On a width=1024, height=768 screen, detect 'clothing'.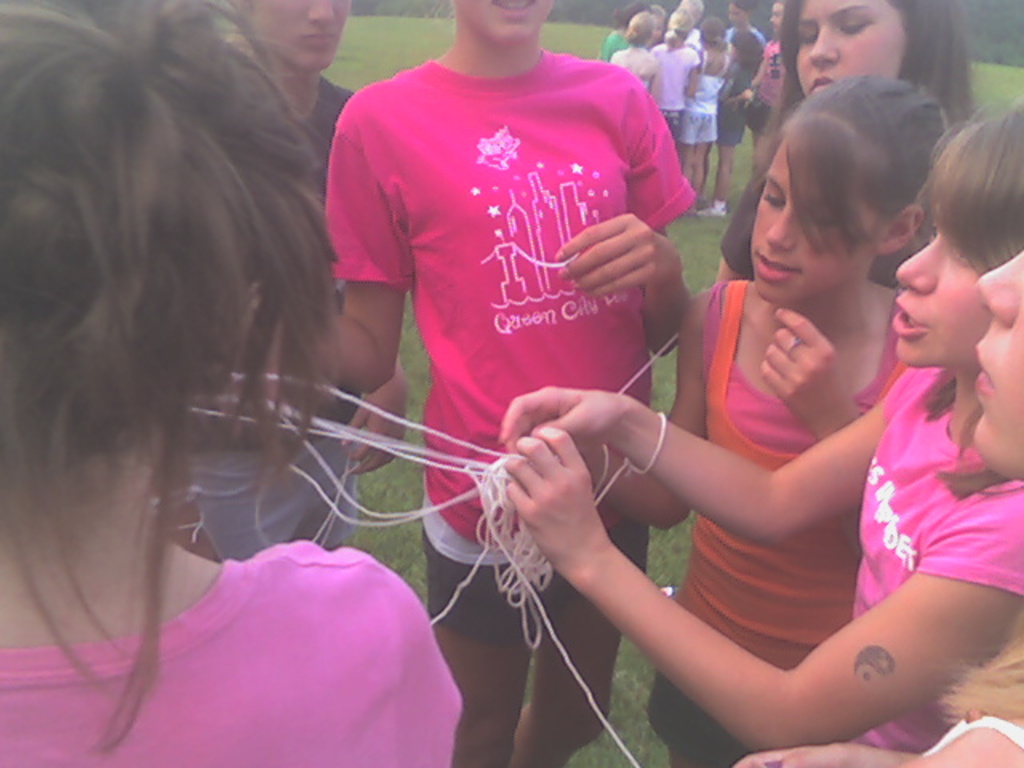
(0, 538, 466, 766).
